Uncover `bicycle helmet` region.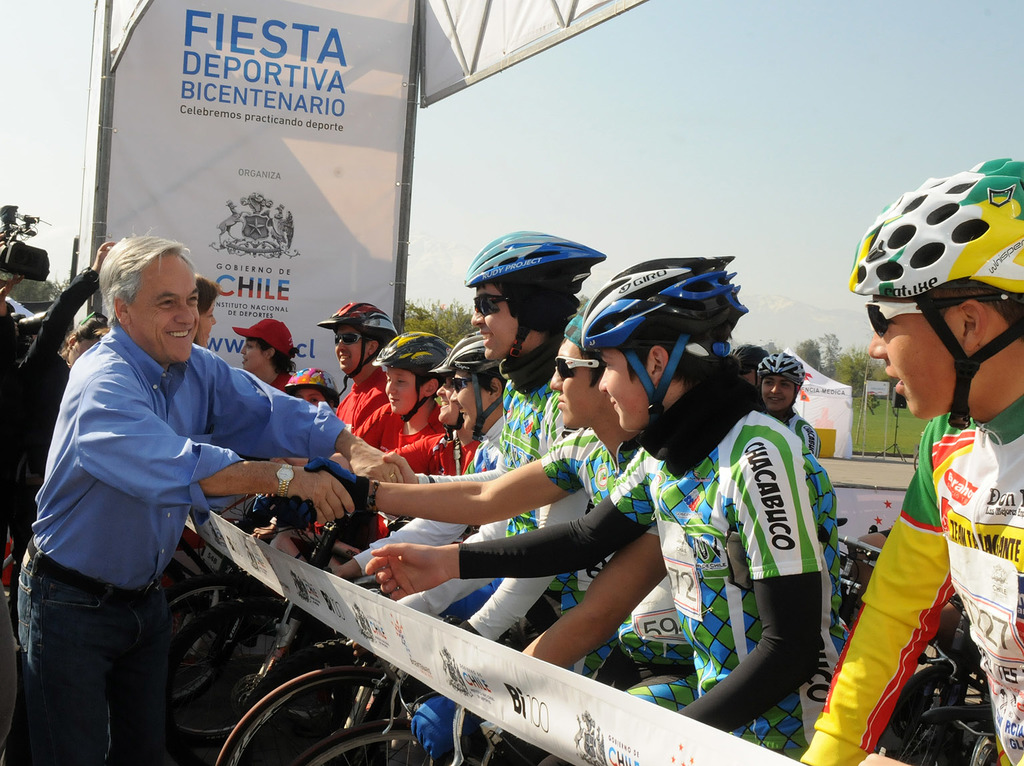
Uncovered: 466/232/612/289.
